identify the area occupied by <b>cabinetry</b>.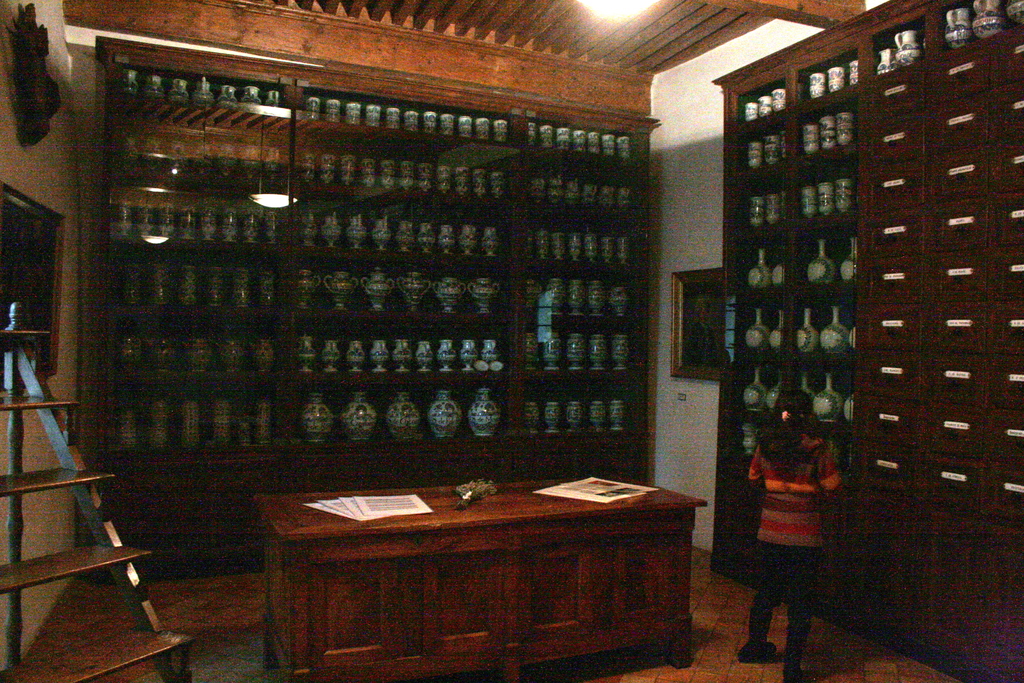
Area: BBox(88, 447, 652, 570).
